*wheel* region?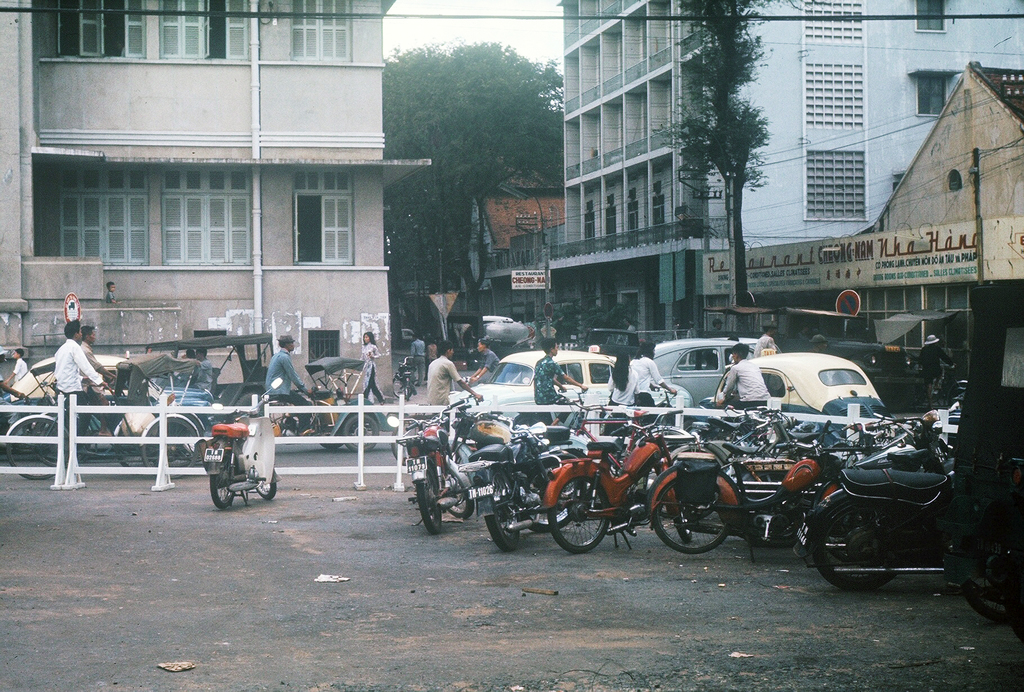
(486,470,524,548)
